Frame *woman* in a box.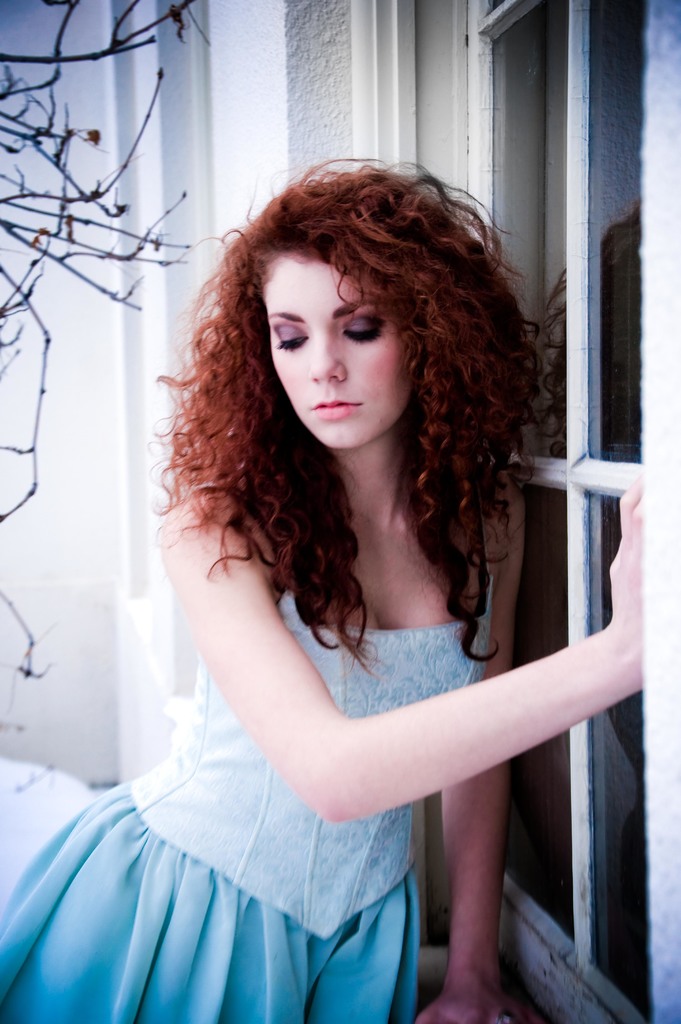
crop(92, 188, 549, 1000).
